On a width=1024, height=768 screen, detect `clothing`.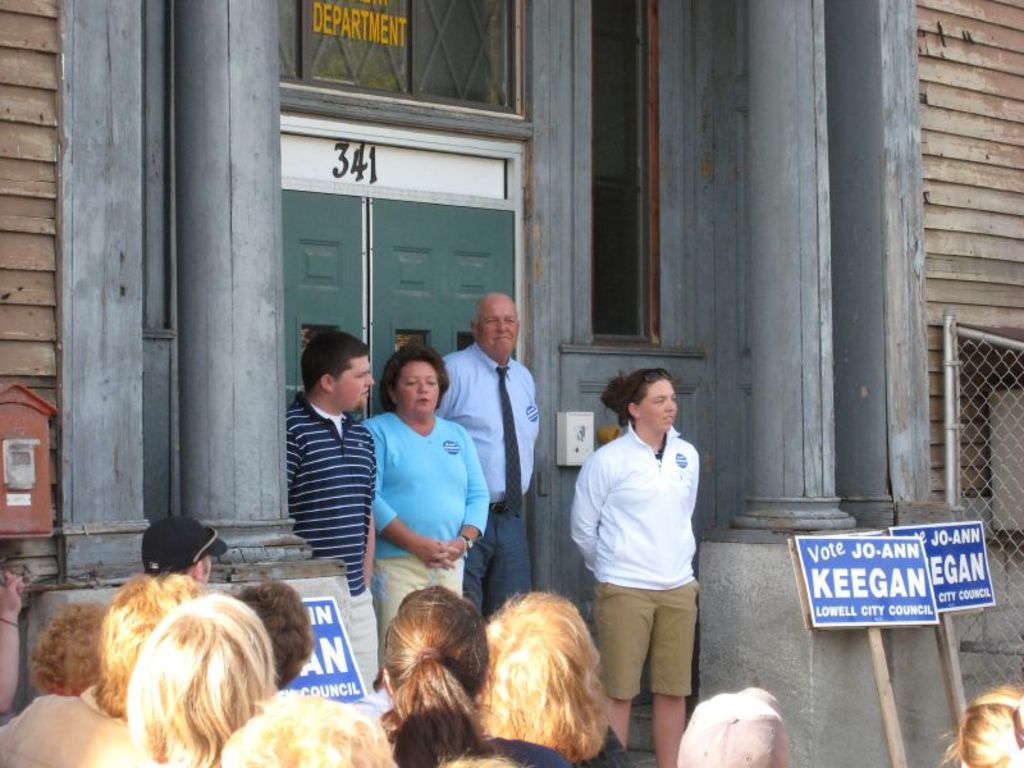
[0, 686, 147, 767].
